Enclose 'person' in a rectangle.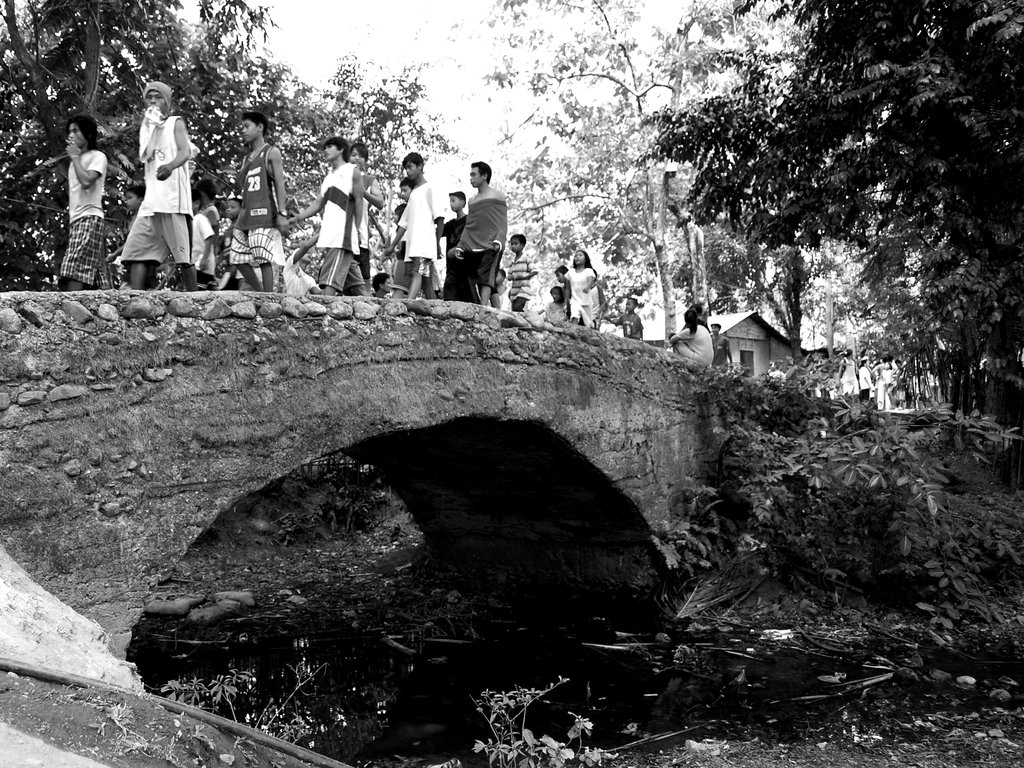
(120, 83, 202, 292).
